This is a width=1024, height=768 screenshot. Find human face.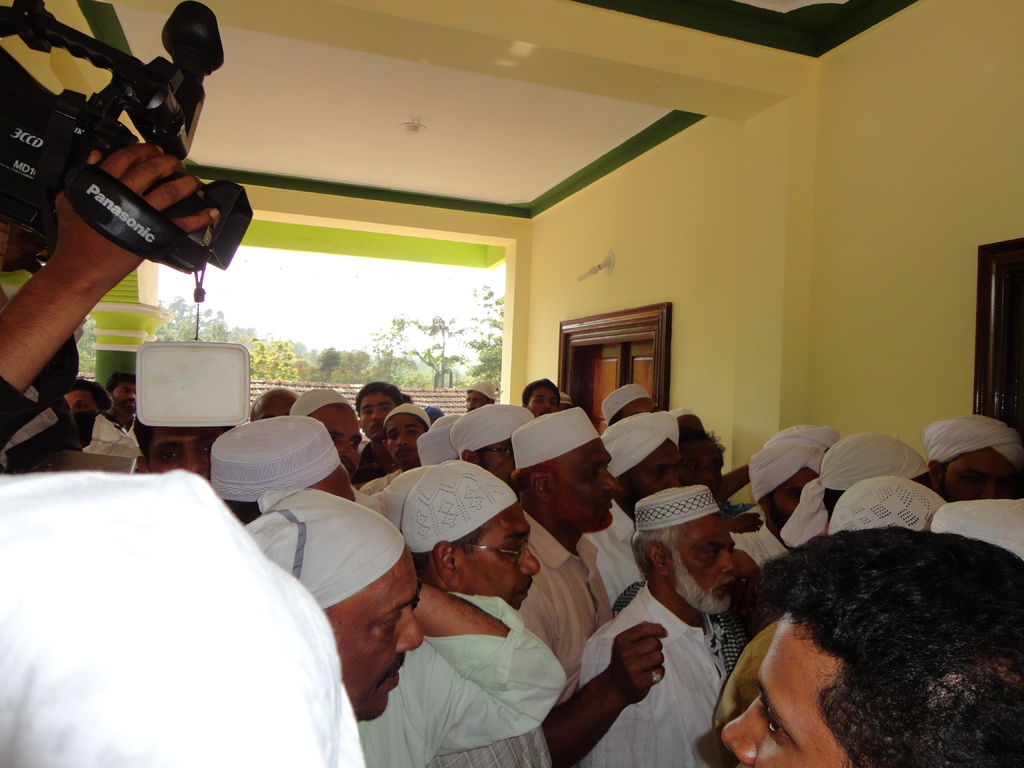
Bounding box: select_region(360, 392, 396, 440).
